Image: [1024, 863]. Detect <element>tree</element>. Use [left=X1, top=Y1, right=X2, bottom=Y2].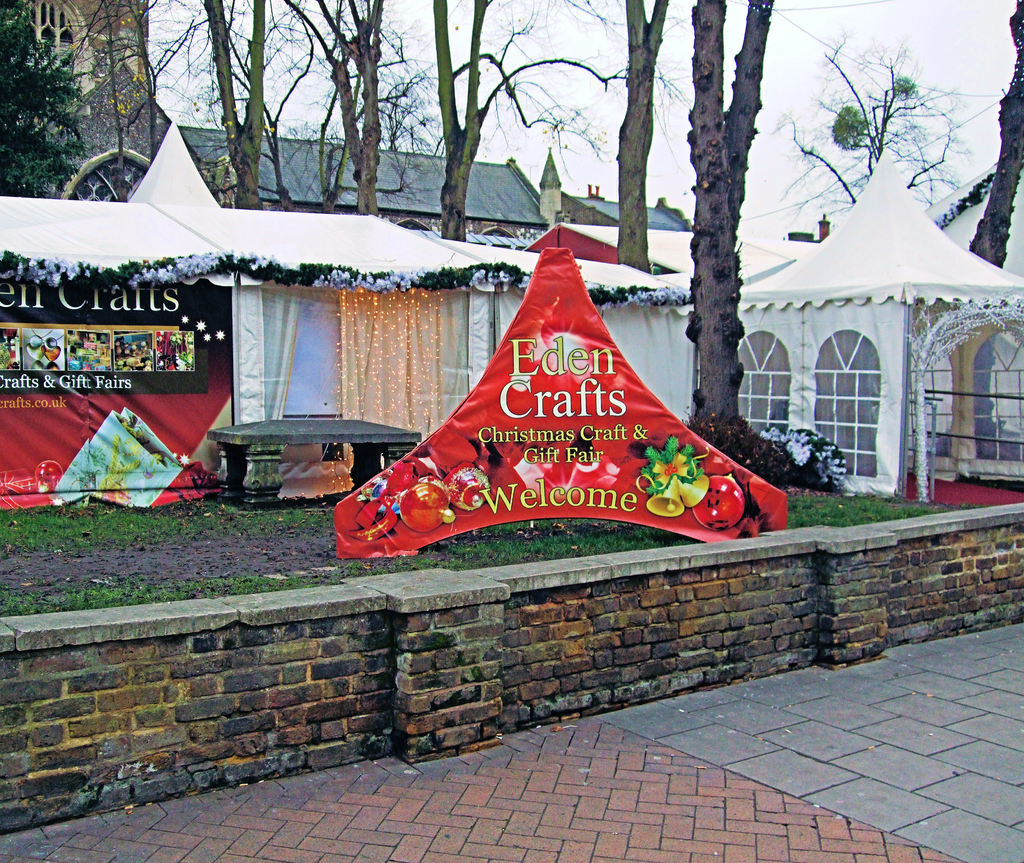
[left=792, top=26, right=970, bottom=235].
